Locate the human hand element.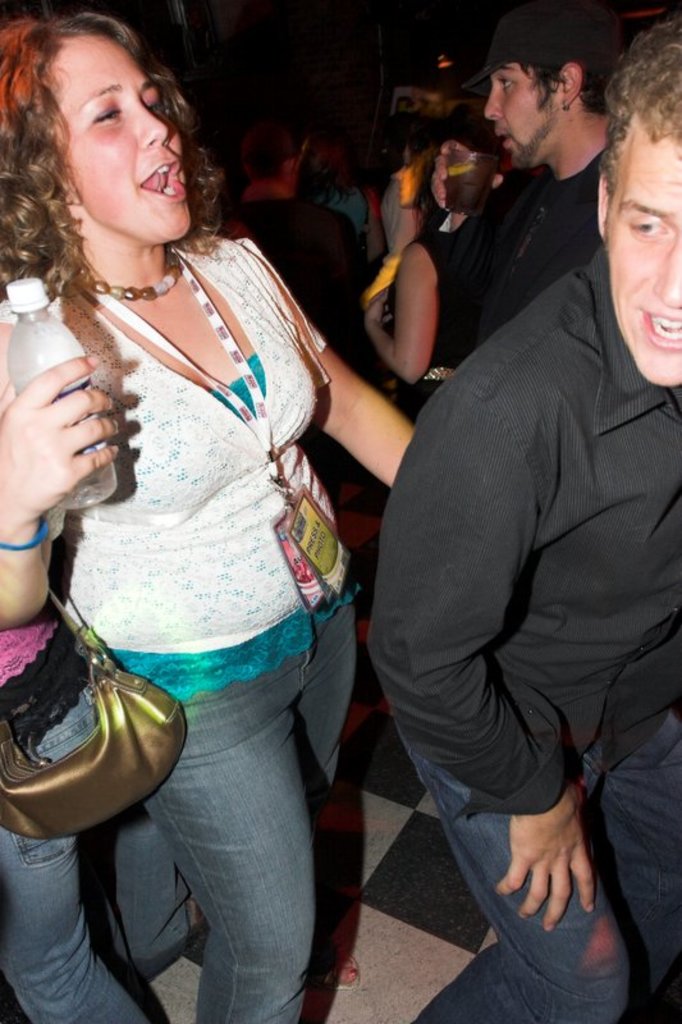
Element bbox: x1=482 y1=756 x2=610 y2=929.
